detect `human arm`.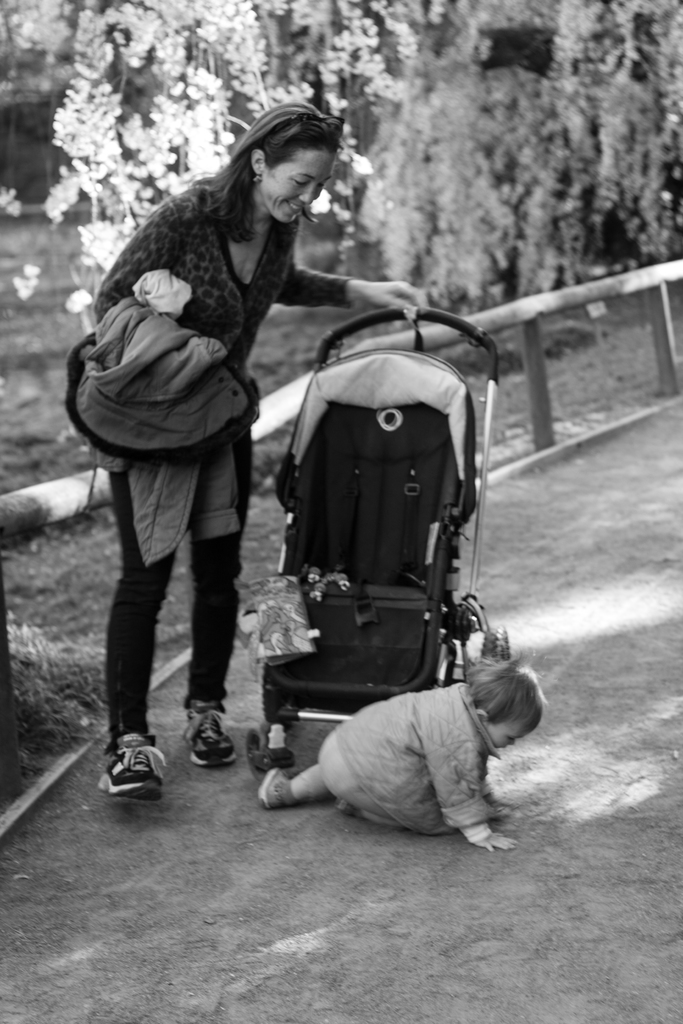
Detected at x1=97 y1=198 x2=204 y2=383.
